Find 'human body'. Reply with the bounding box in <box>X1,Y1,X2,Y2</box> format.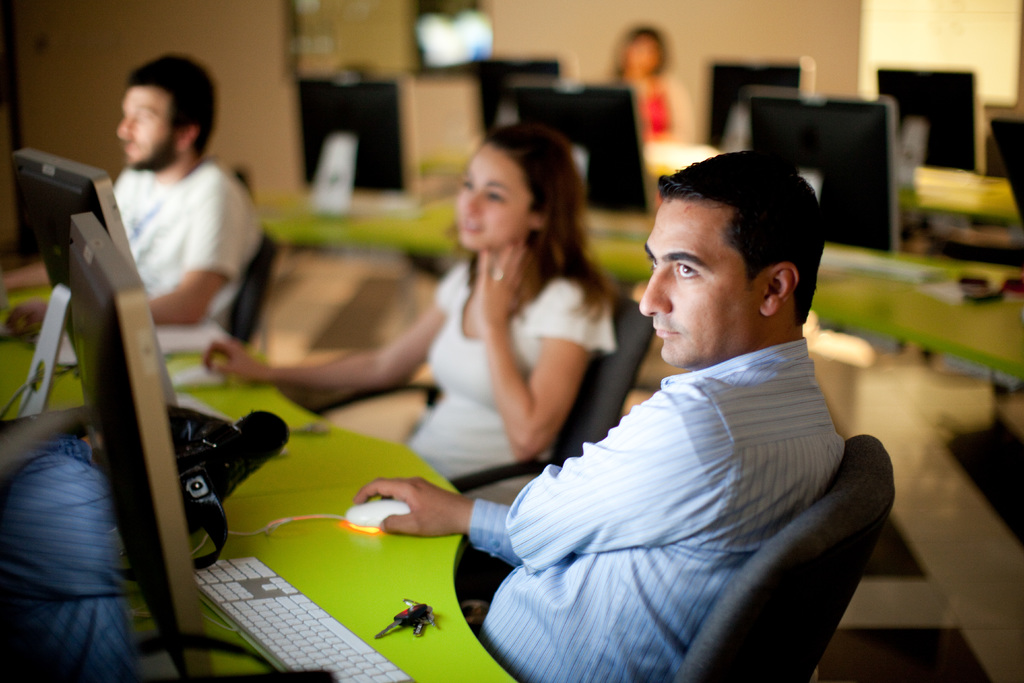
<box>468,147,888,682</box>.
